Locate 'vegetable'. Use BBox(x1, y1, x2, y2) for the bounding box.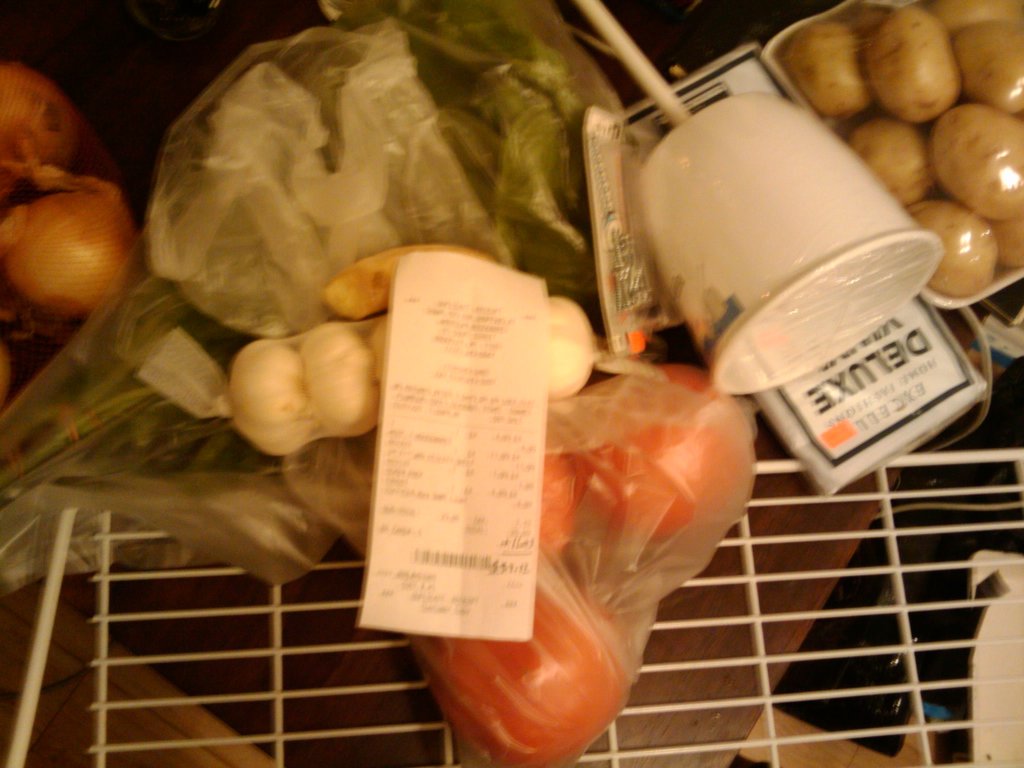
BBox(406, 556, 639, 767).
